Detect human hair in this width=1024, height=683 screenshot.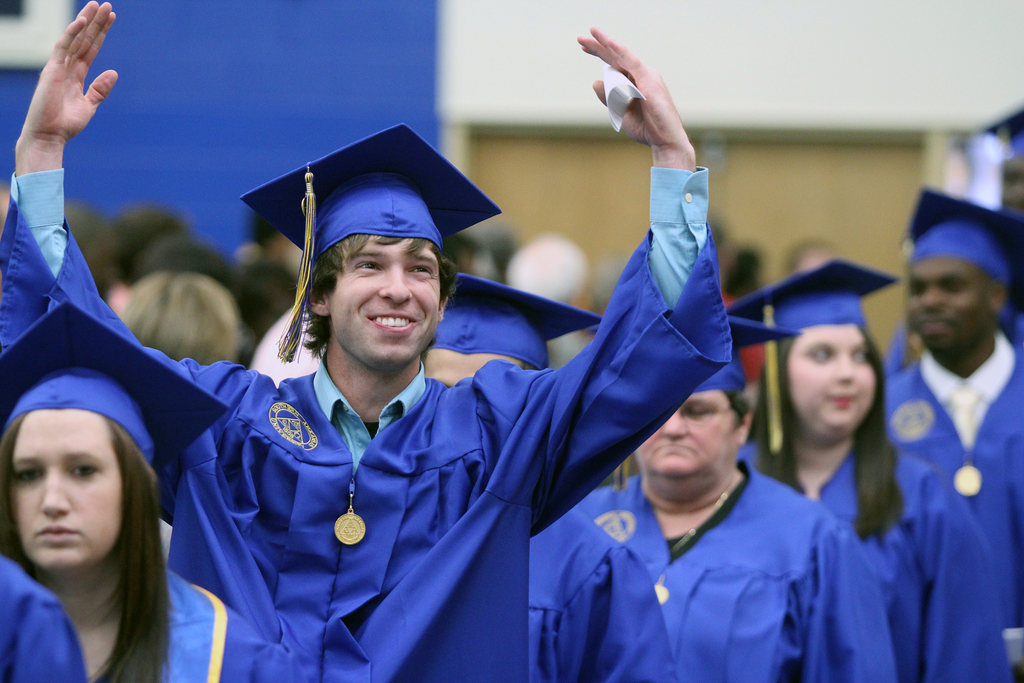
Detection: [750, 327, 914, 536].
